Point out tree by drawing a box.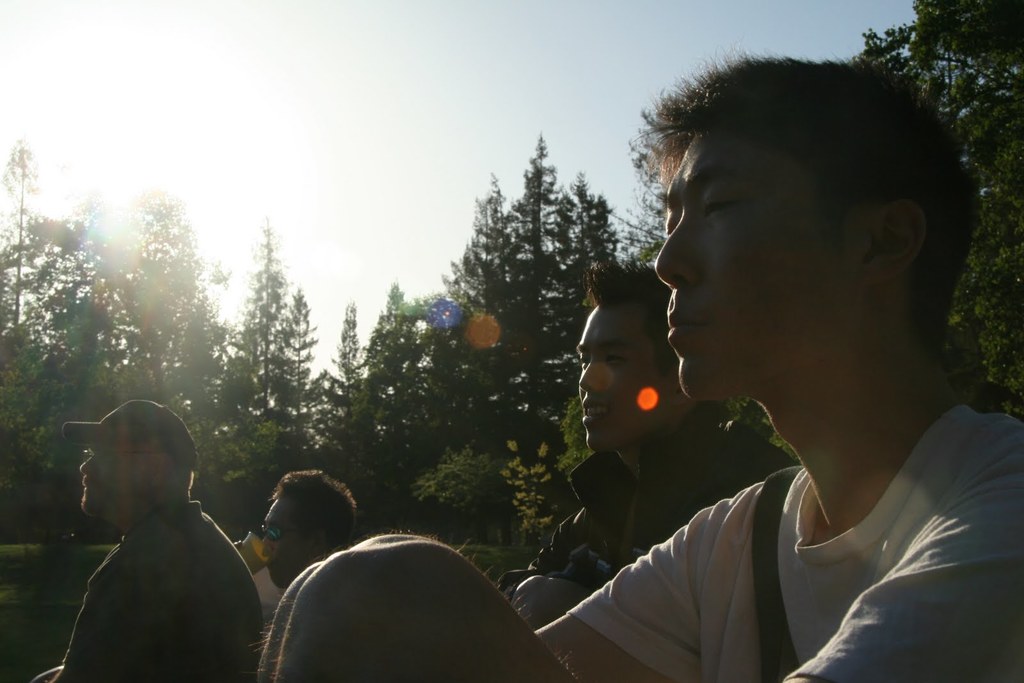
<box>6,205,138,406</box>.
